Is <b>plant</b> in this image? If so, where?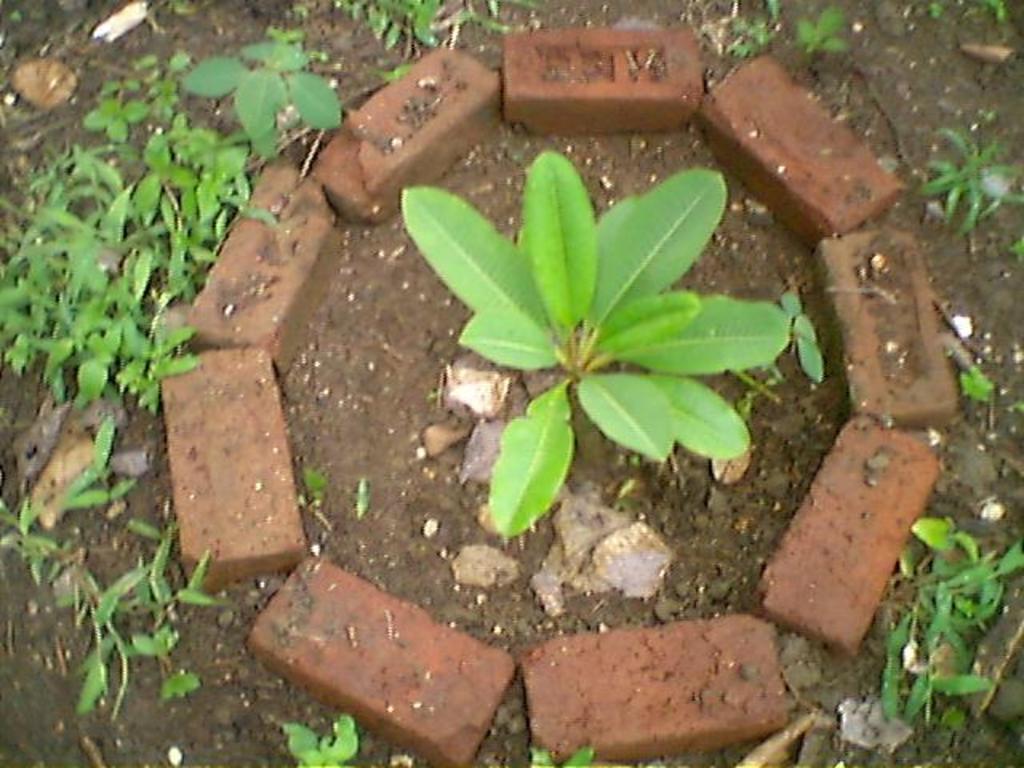
Yes, at pyautogui.locateOnScreen(395, 138, 811, 534).
